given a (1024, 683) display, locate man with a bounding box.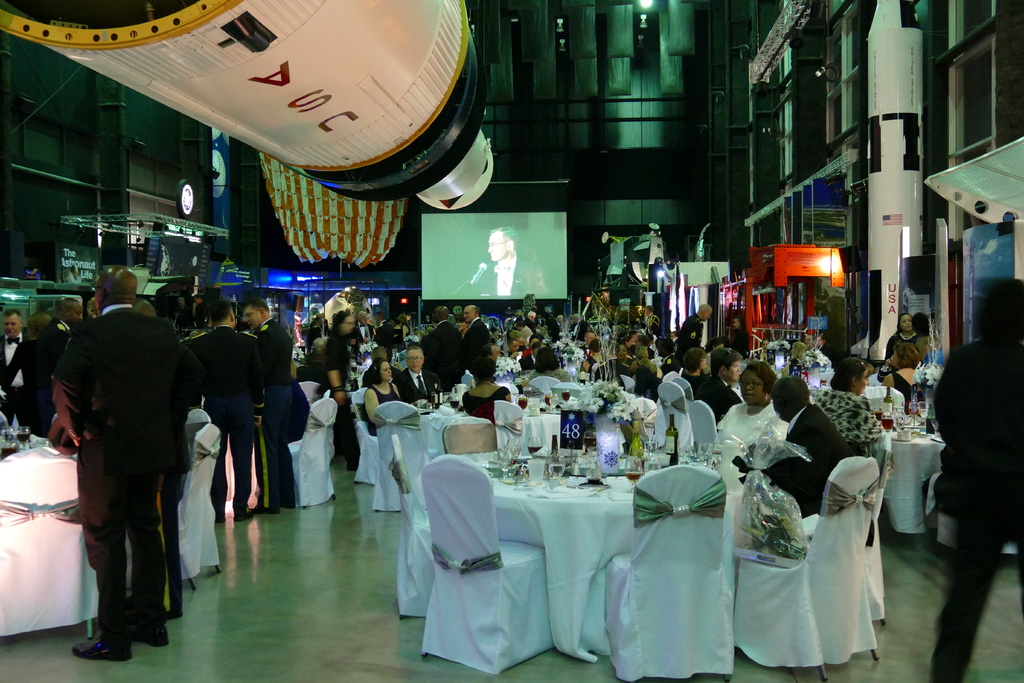
Located: (0,308,34,441).
